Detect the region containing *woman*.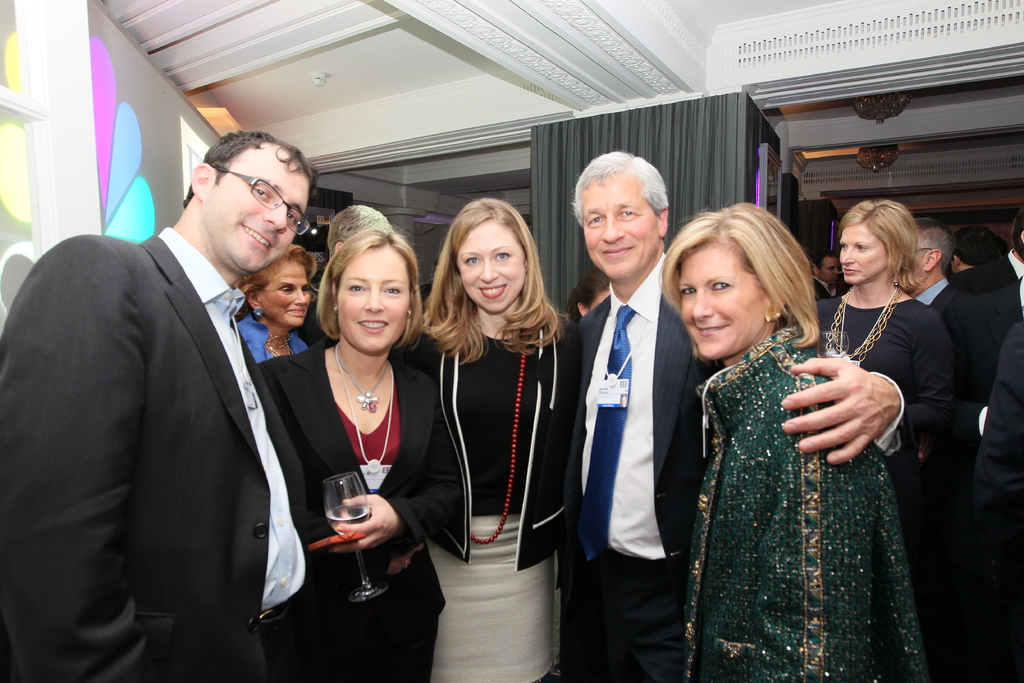
[415,176,580,668].
